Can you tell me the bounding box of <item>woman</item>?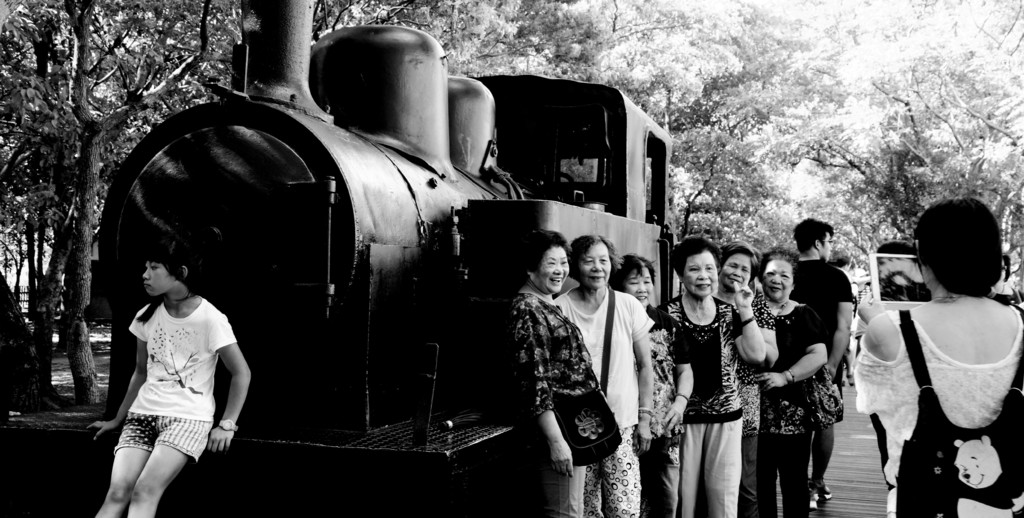
pyautogui.locateOnScreen(850, 198, 1023, 517).
